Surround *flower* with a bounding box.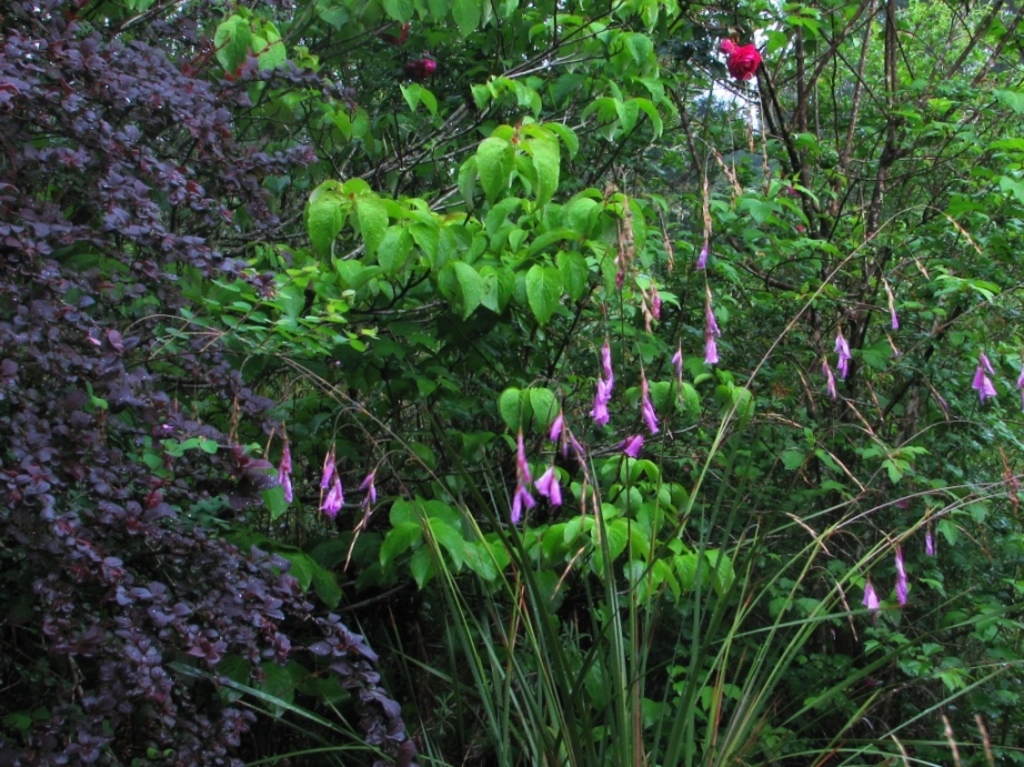
l=364, t=463, r=378, b=507.
